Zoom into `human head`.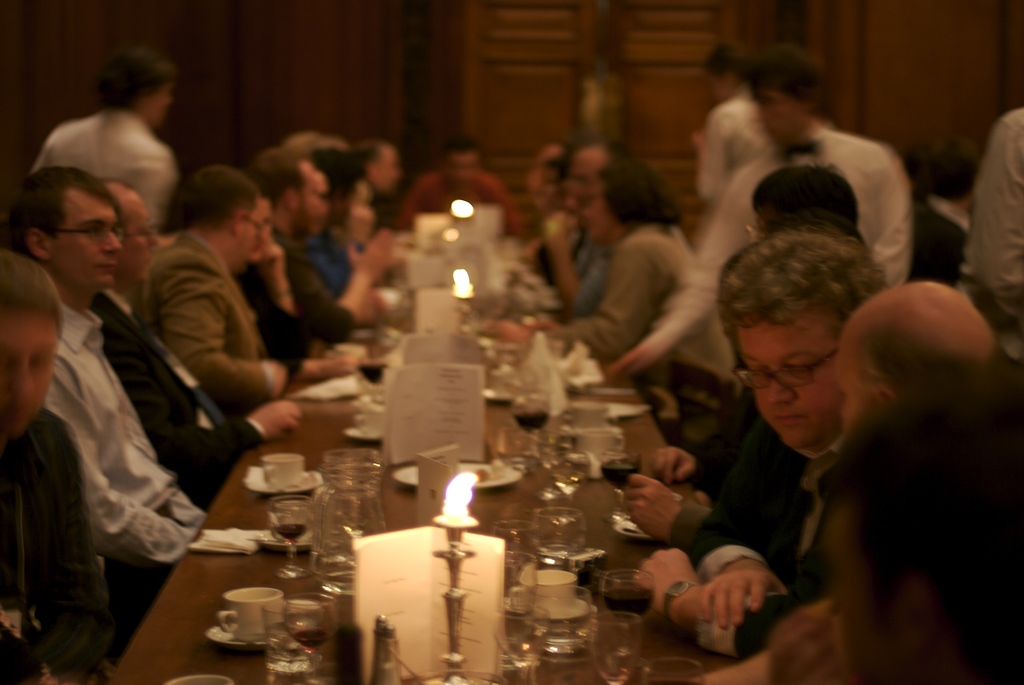
Zoom target: <region>584, 158, 661, 247</region>.
